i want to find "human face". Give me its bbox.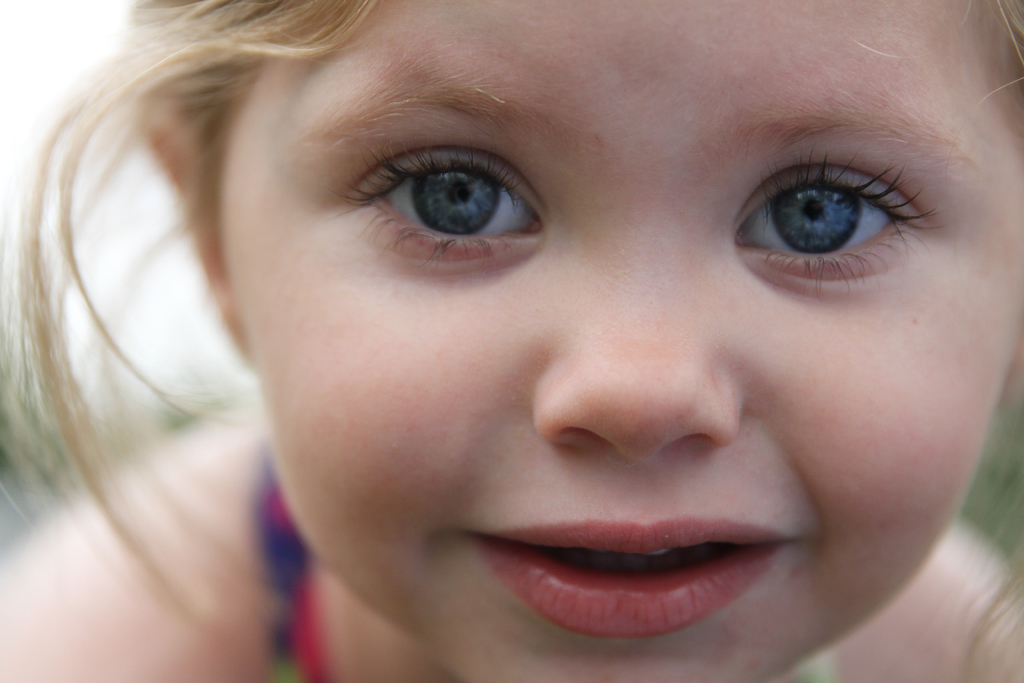
left=216, top=0, right=1023, bottom=682.
